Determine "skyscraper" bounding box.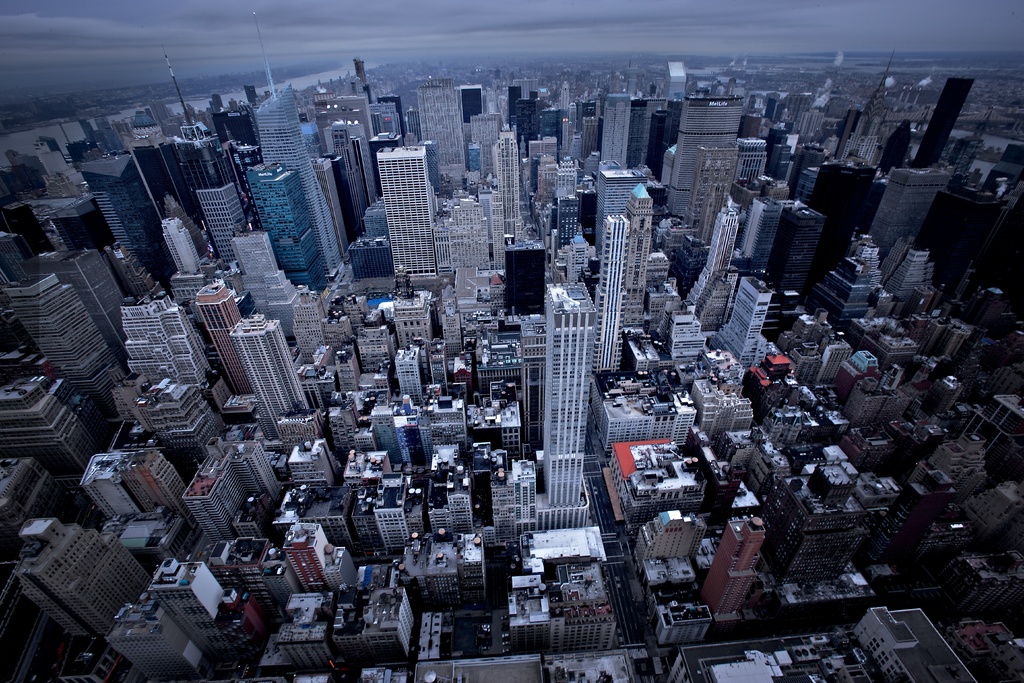
Determined: rect(822, 329, 844, 376).
